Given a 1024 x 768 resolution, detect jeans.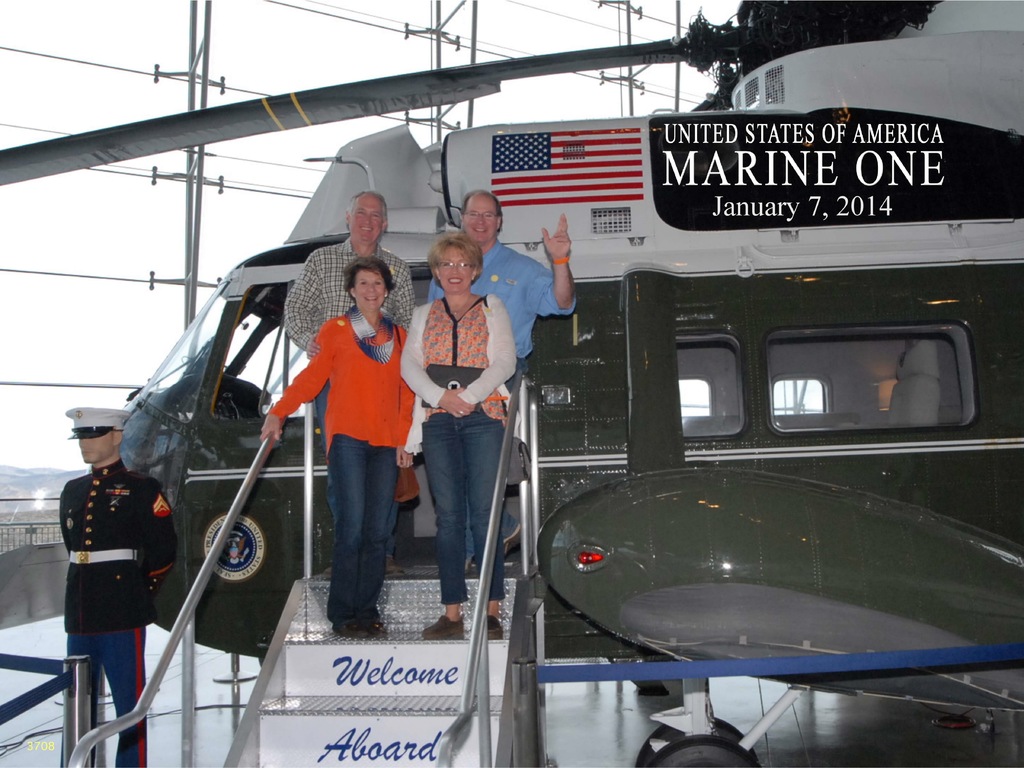
[left=68, top=632, right=145, bottom=767].
